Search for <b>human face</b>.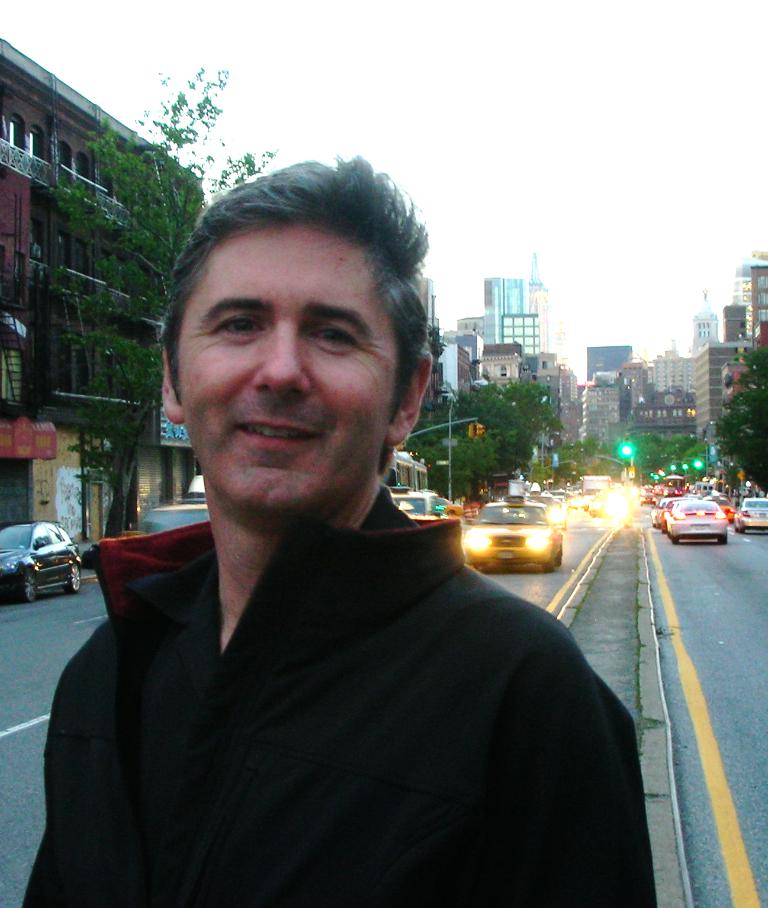
Found at left=169, top=224, right=420, bottom=514.
